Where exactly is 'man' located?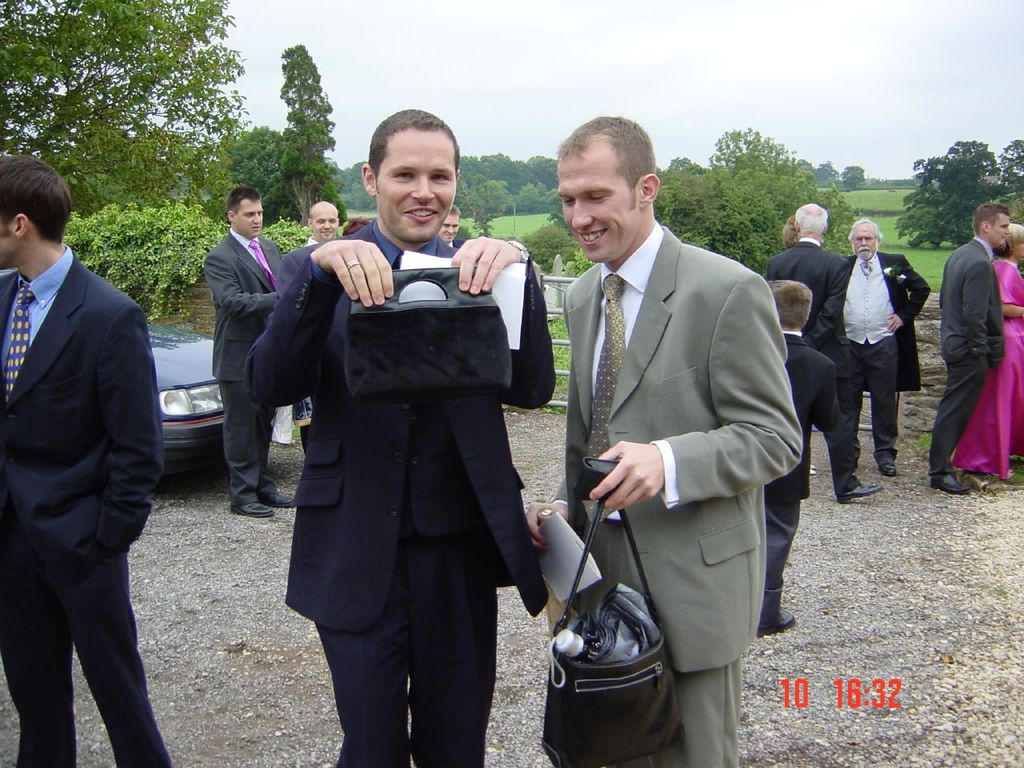
Its bounding box is <region>309, 198, 342, 250</region>.
